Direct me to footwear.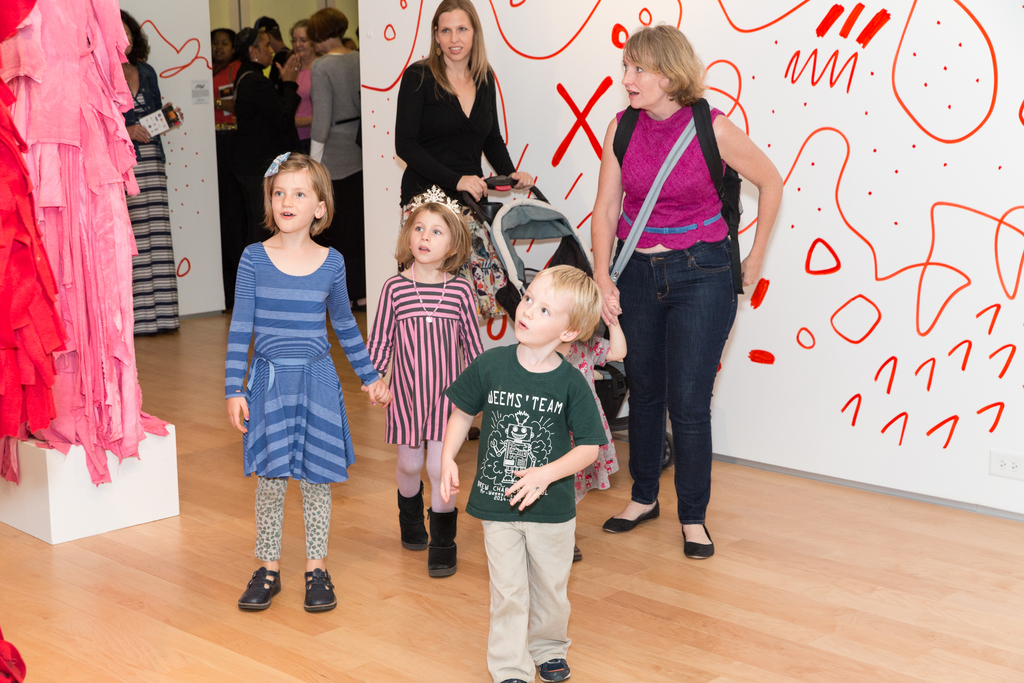
Direction: (left=300, top=564, right=339, bottom=614).
